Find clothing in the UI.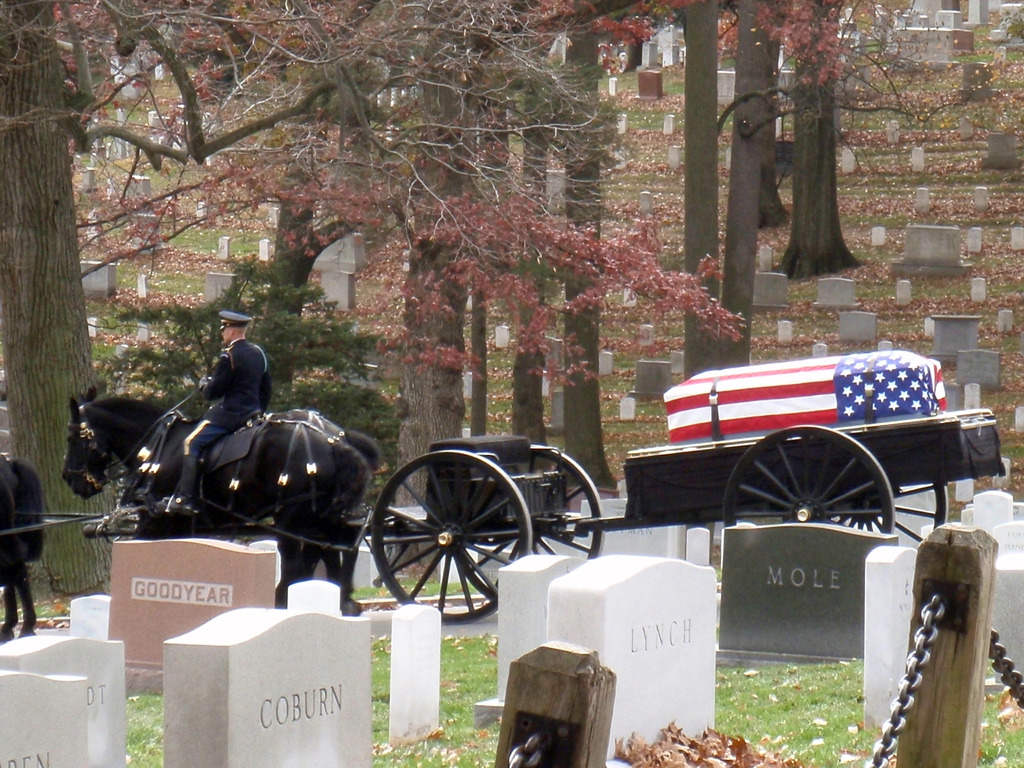
UI element at crop(173, 338, 272, 508).
